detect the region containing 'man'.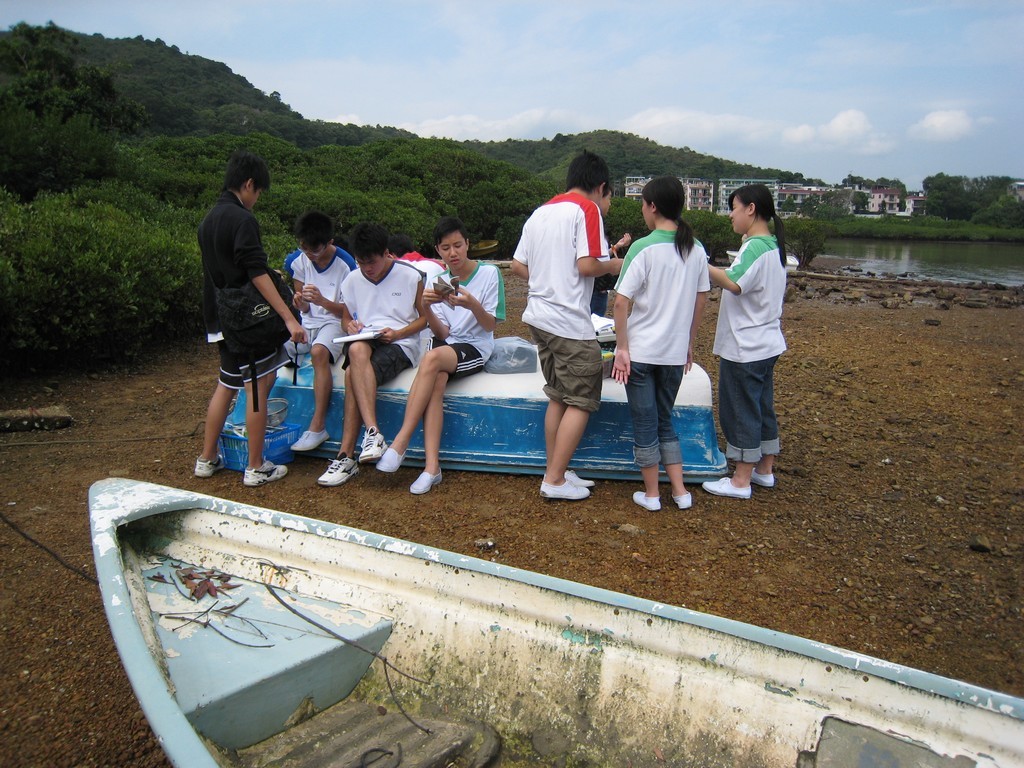
{"x1": 194, "y1": 150, "x2": 310, "y2": 488}.
